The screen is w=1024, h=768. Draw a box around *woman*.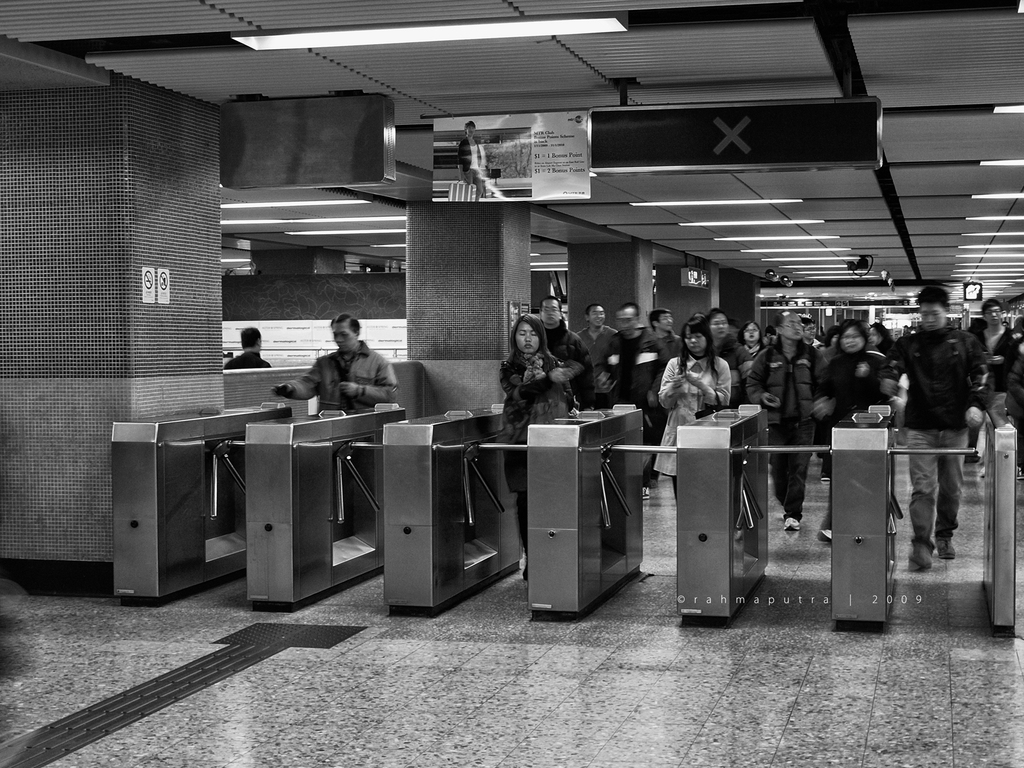
[706,310,756,443].
